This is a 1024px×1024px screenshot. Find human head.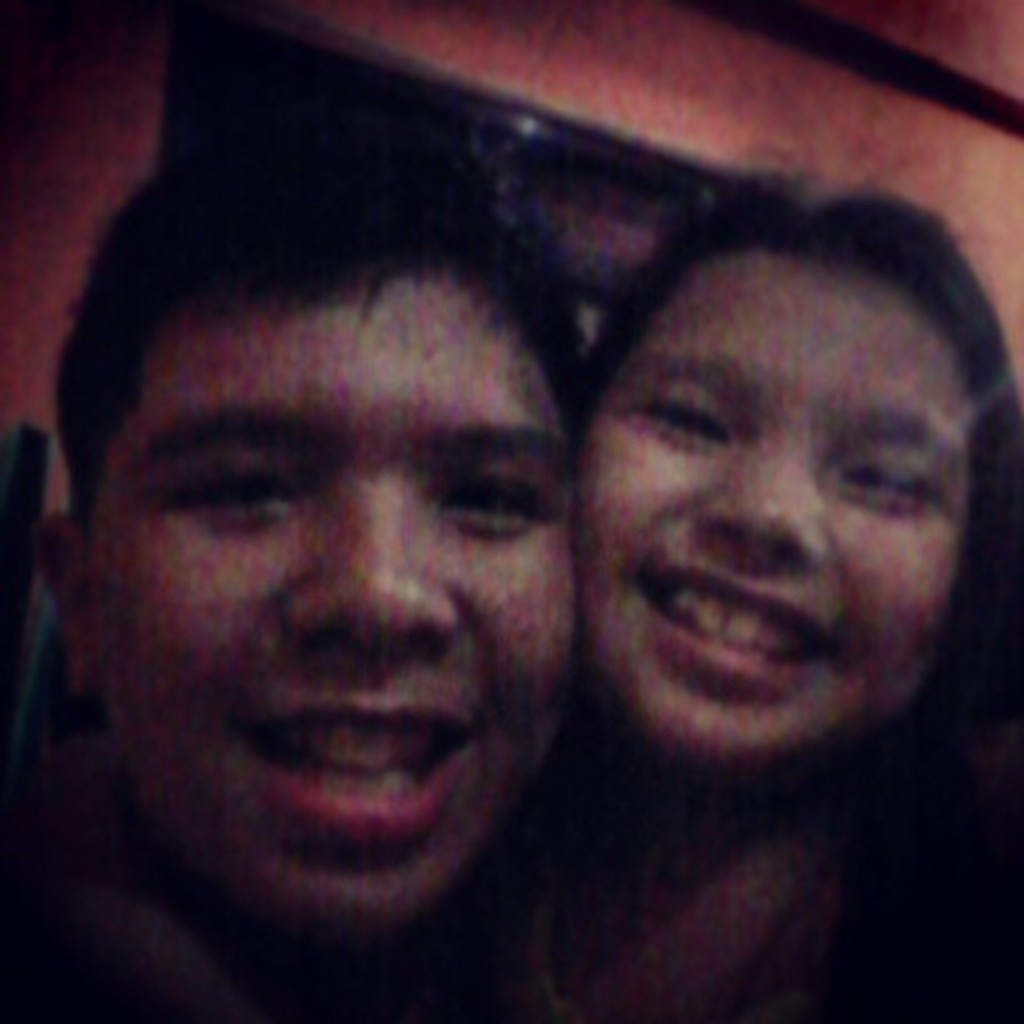
Bounding box: {"left": 49, "top": 134, "right": 576, "bottom": 926}.
